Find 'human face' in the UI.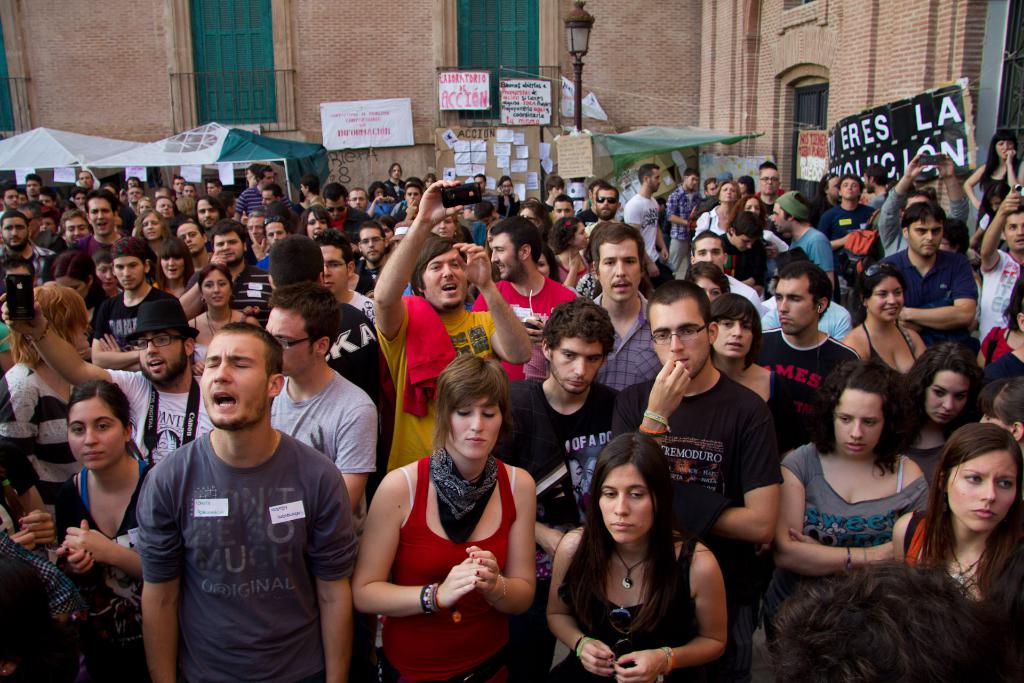
UI element at rect(501, 179, 510, 193).
